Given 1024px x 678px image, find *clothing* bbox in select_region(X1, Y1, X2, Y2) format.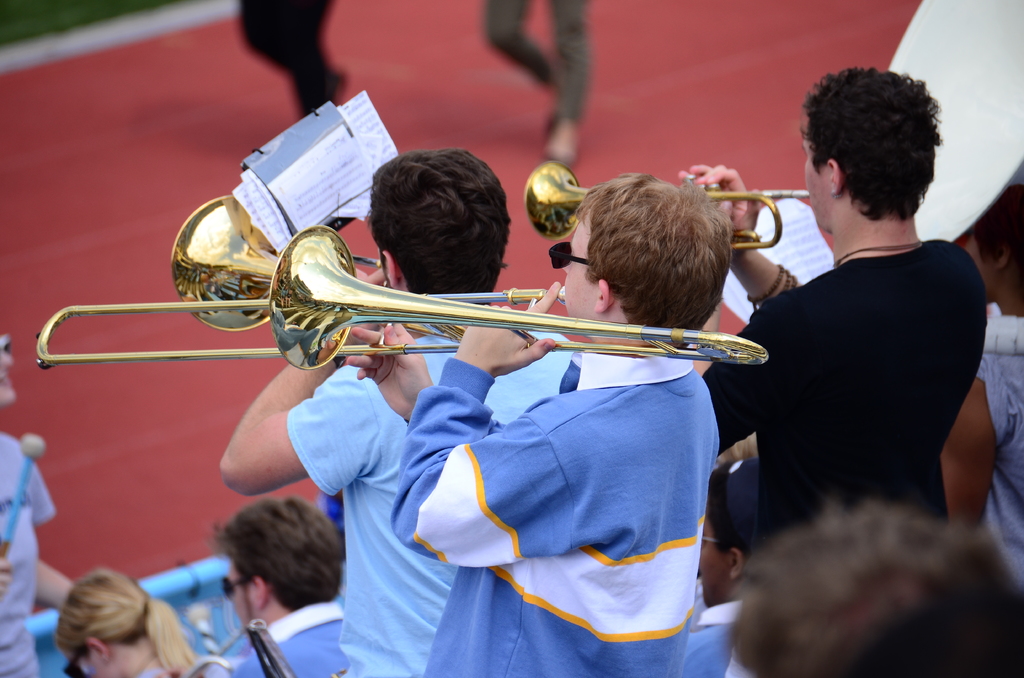
select_region(678, 590, 742, 677).
